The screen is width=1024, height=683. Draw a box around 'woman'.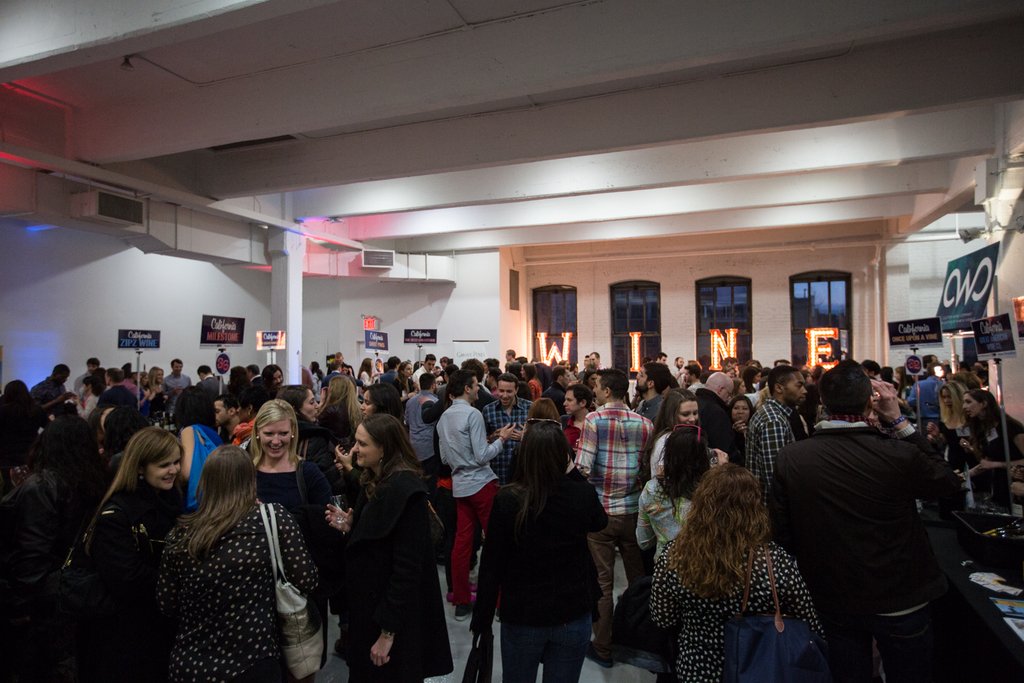
[x1=85, y1=428, x2=193, y2=682].
